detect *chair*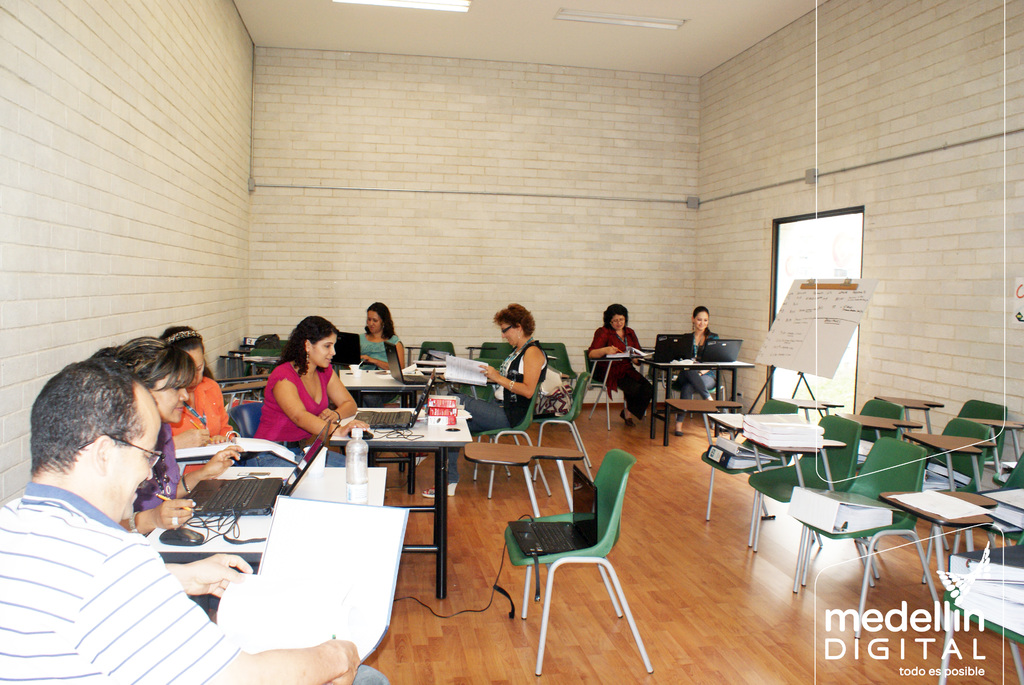
[left=956, top=407, right=1008, bottom=460]
